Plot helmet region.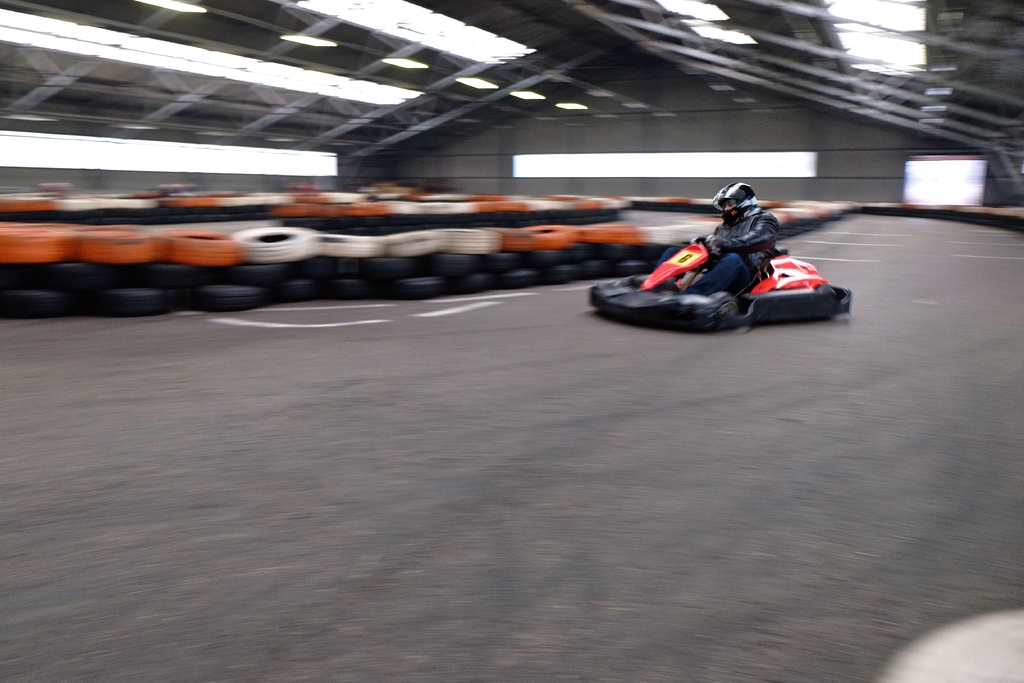
Plotted at Rect(711, 181, 758, 227).
